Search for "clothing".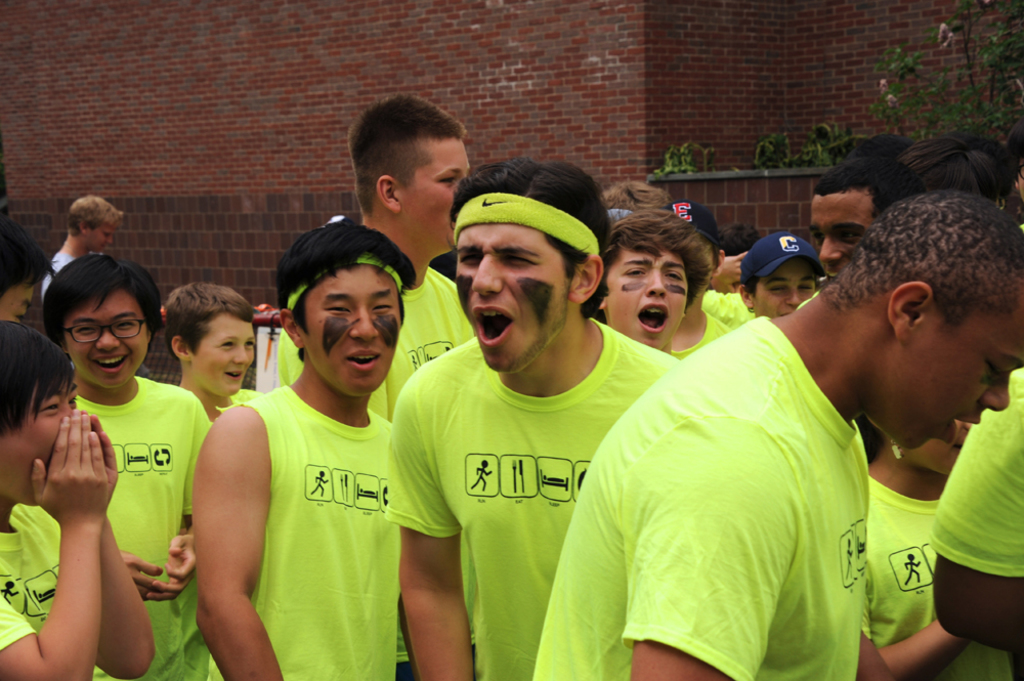
Found at <bbox>0, 512, 65, 654</bbox>.
